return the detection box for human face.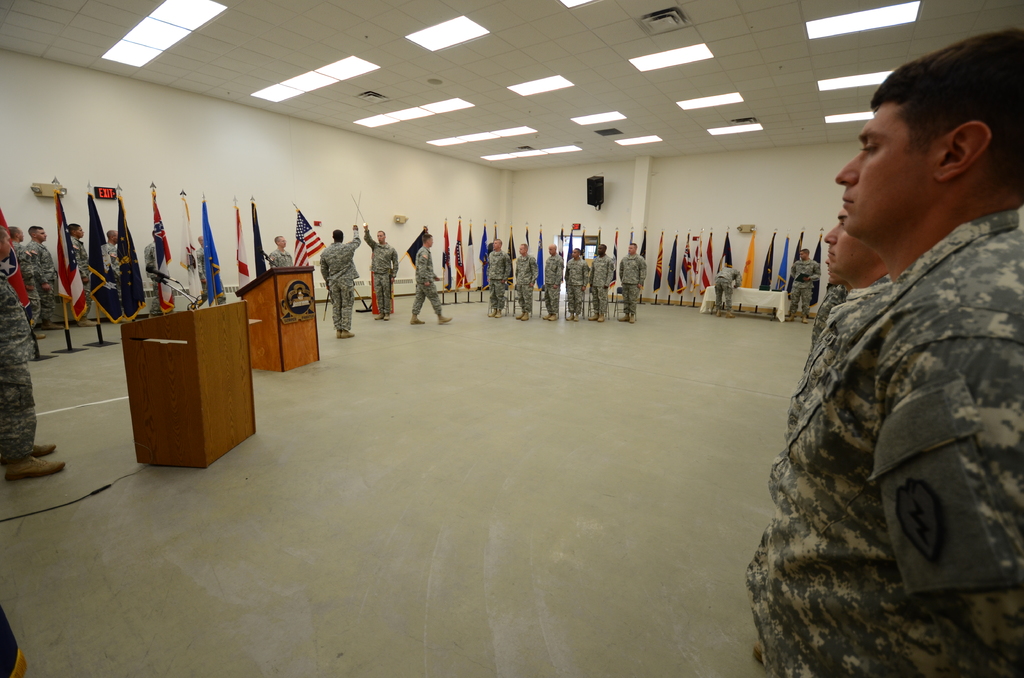
<bbox>571, 250, 579, 257</bbox>.
